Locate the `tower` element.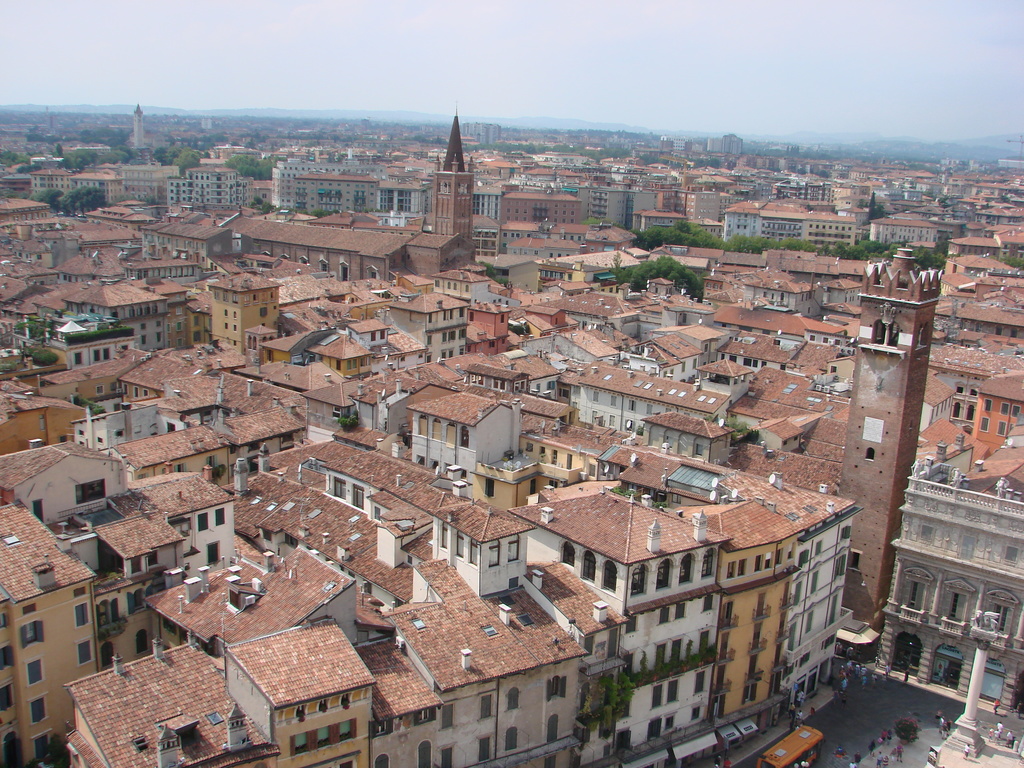
Element bbox: region(409, 108, 501, 225).
